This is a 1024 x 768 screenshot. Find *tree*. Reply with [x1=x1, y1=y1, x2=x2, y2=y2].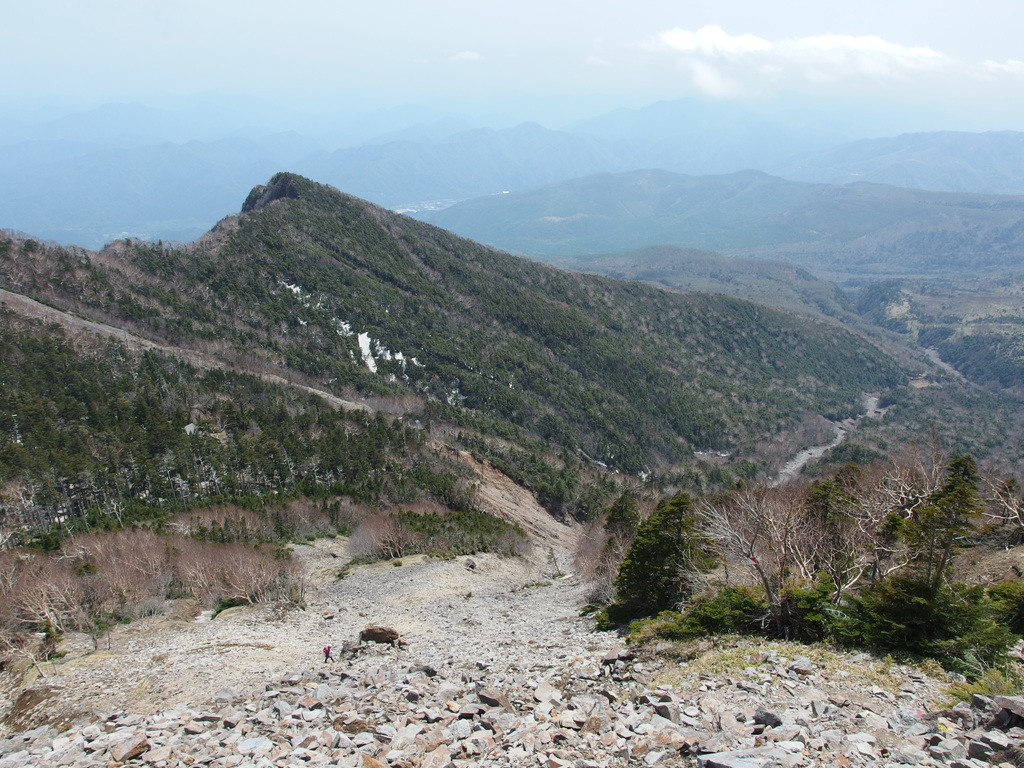
[x1=897, y1=454, x2=986, y2=601].
